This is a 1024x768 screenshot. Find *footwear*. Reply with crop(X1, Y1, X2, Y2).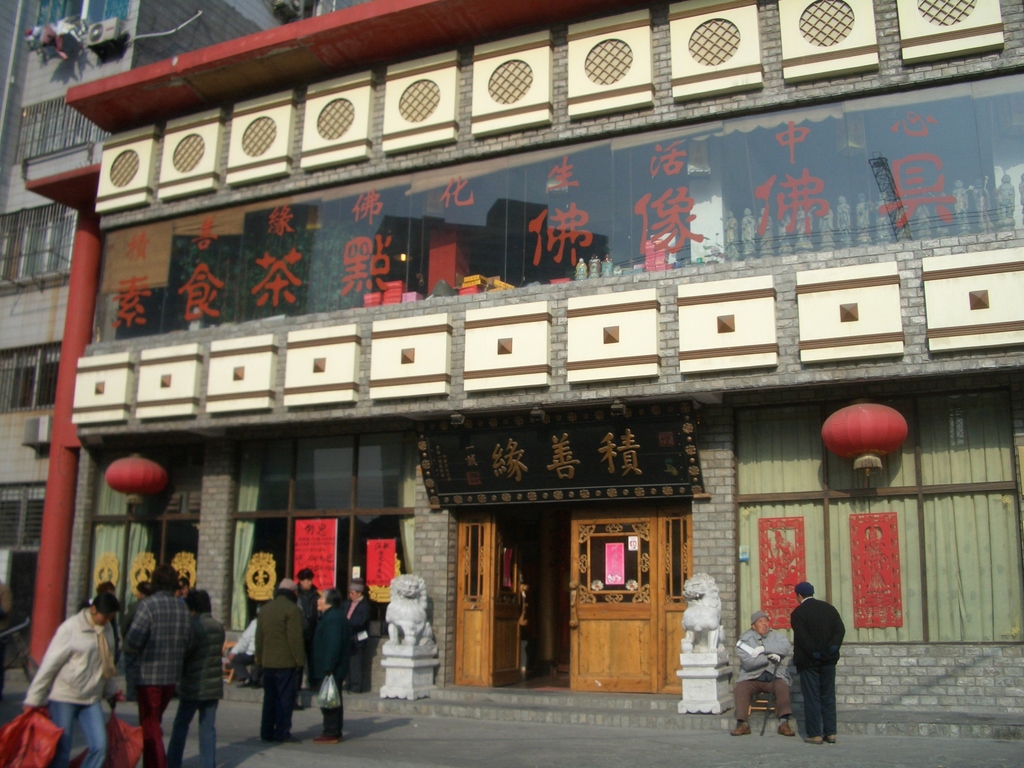
crop(826, 733, 845, 749).
